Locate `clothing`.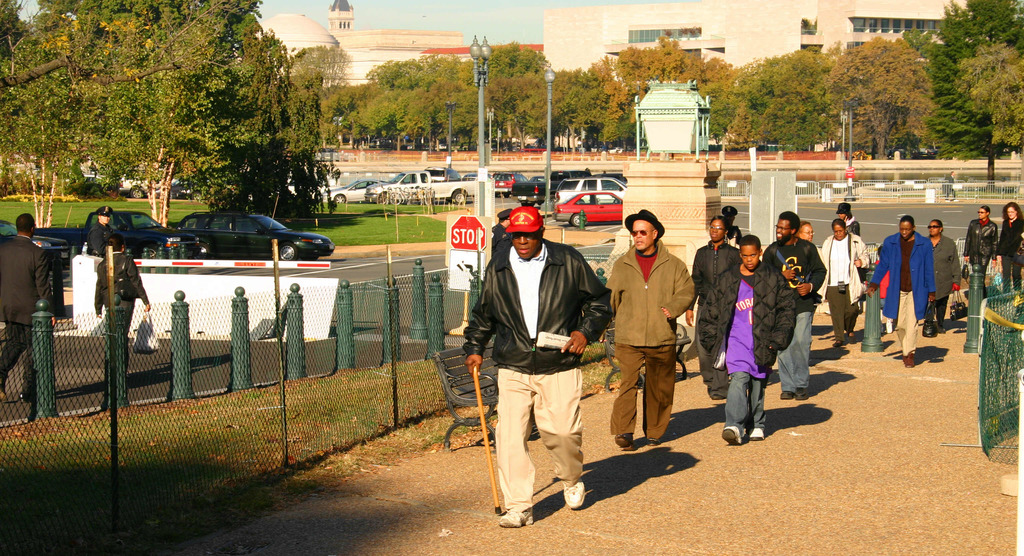
Bounding box: {"x1": 958, "y1": 220, "x2": 995, "y2": 286}.
